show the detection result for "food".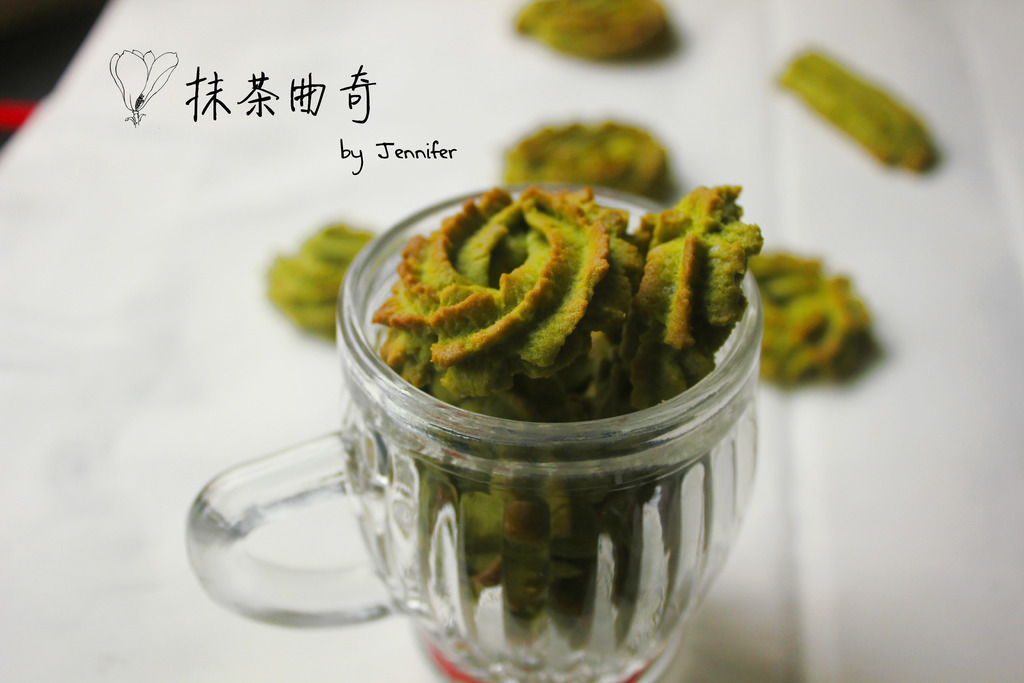
{"x1": 495, "y1": 124, "x2": 670, "y2": 190}.
